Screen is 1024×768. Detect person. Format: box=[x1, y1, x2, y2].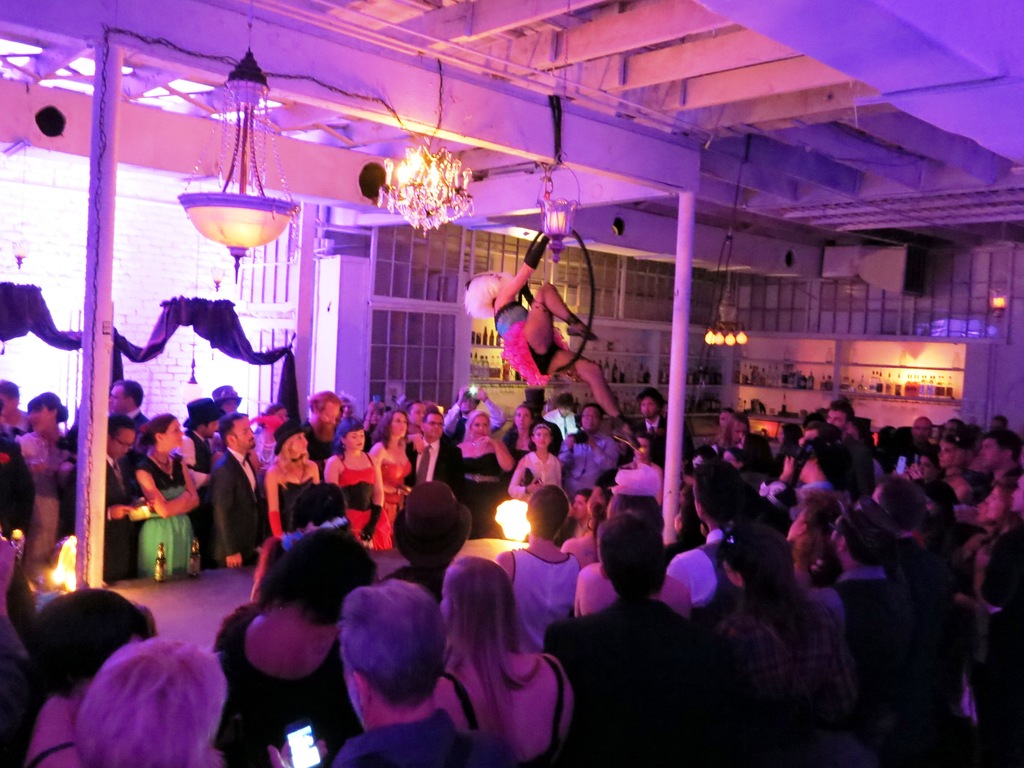
box=[206, 379, 243, 417].
